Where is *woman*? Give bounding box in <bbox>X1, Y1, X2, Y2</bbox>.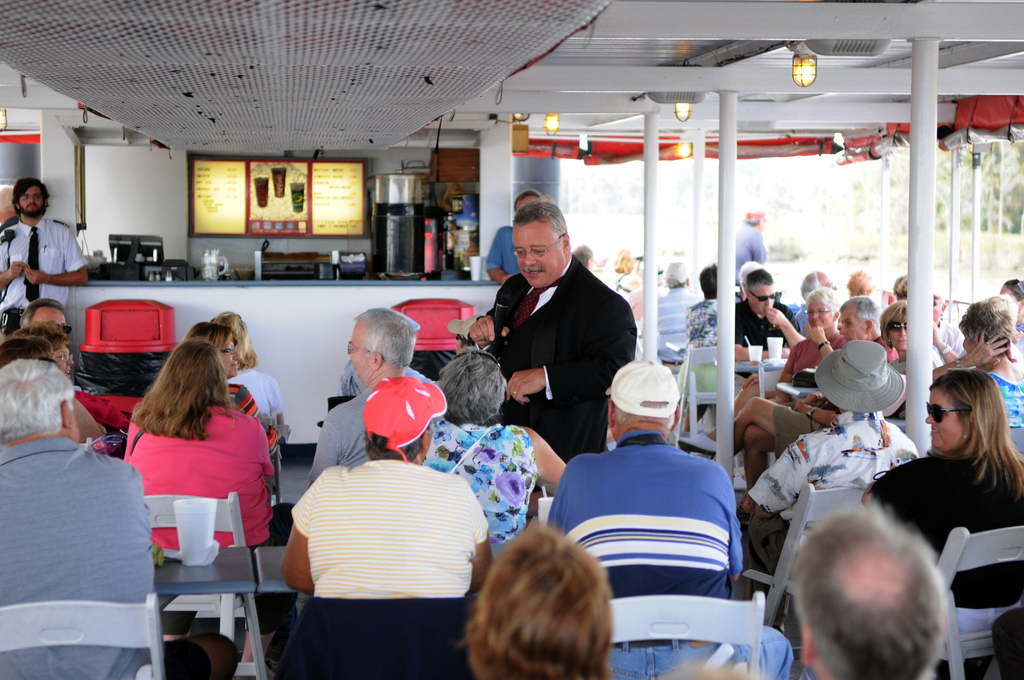
<bbox>851, 364, 1023, 679</bbox>.
